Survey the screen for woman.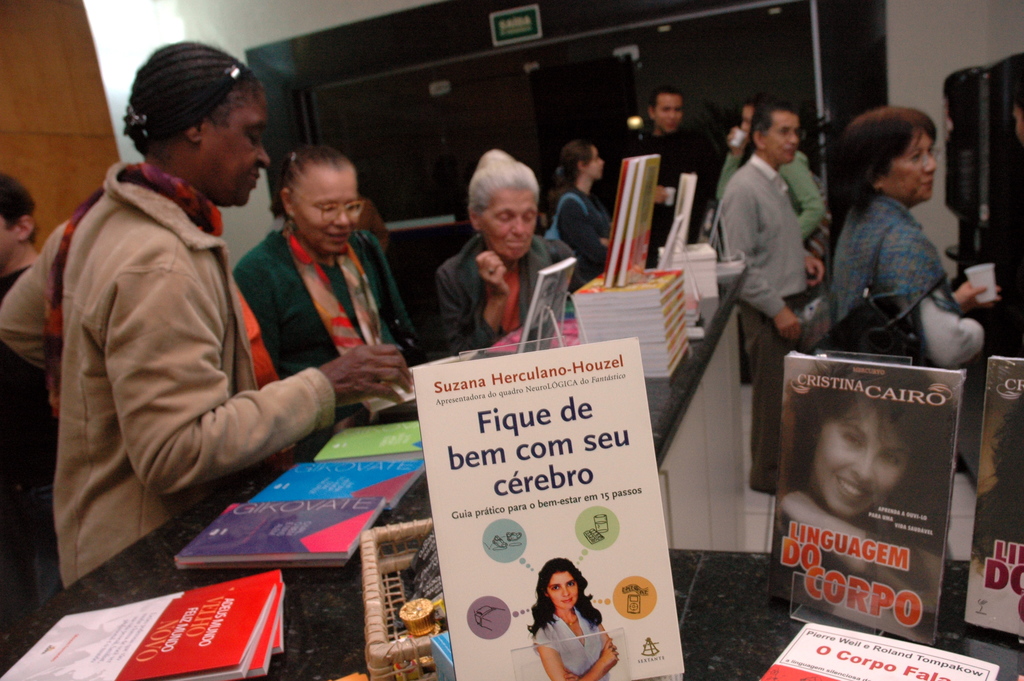
Survey found: (x1=771, y1=365, x2=964, y2=612).
